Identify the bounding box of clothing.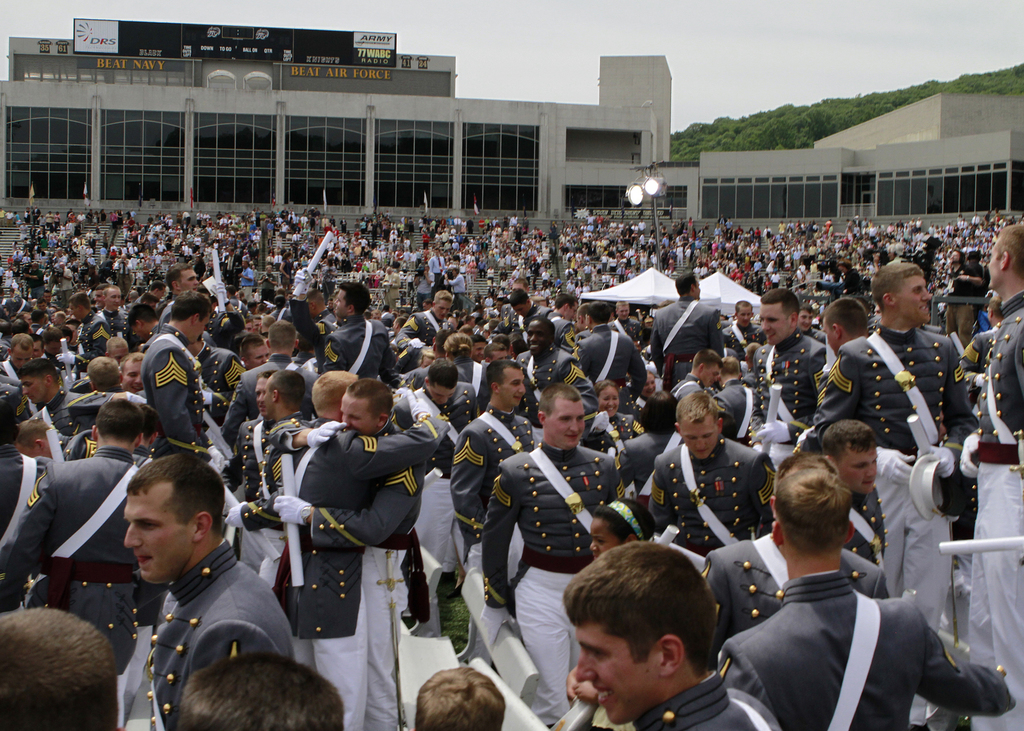
crop(714, 567, 1016, 730).
